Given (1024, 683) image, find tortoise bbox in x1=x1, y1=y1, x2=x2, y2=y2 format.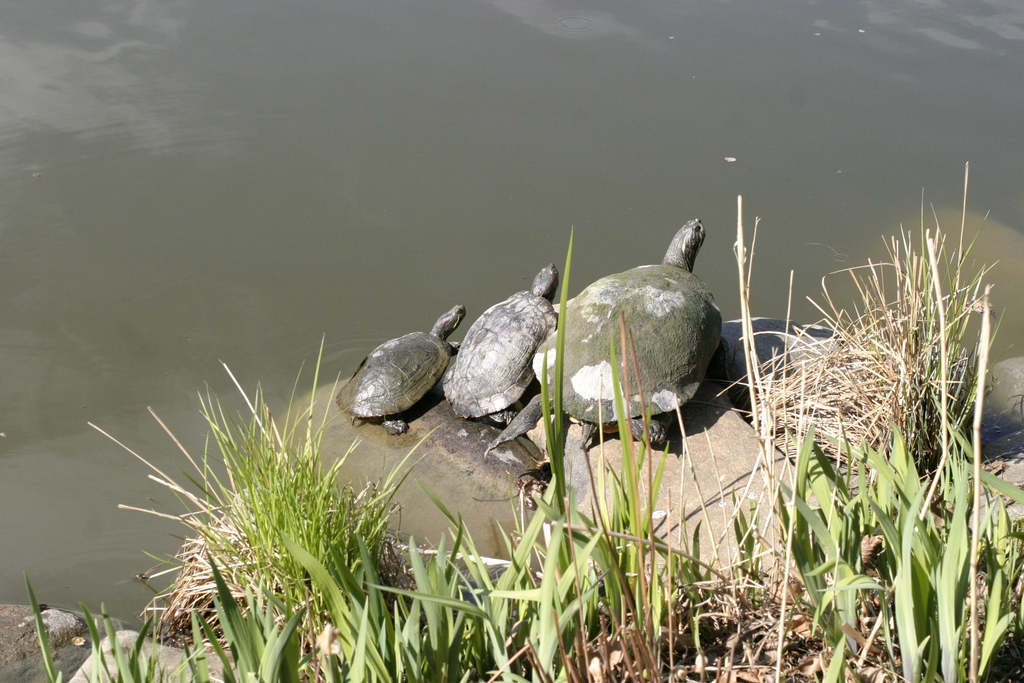
x1=441, y1=256, x2=559, y2=432.
